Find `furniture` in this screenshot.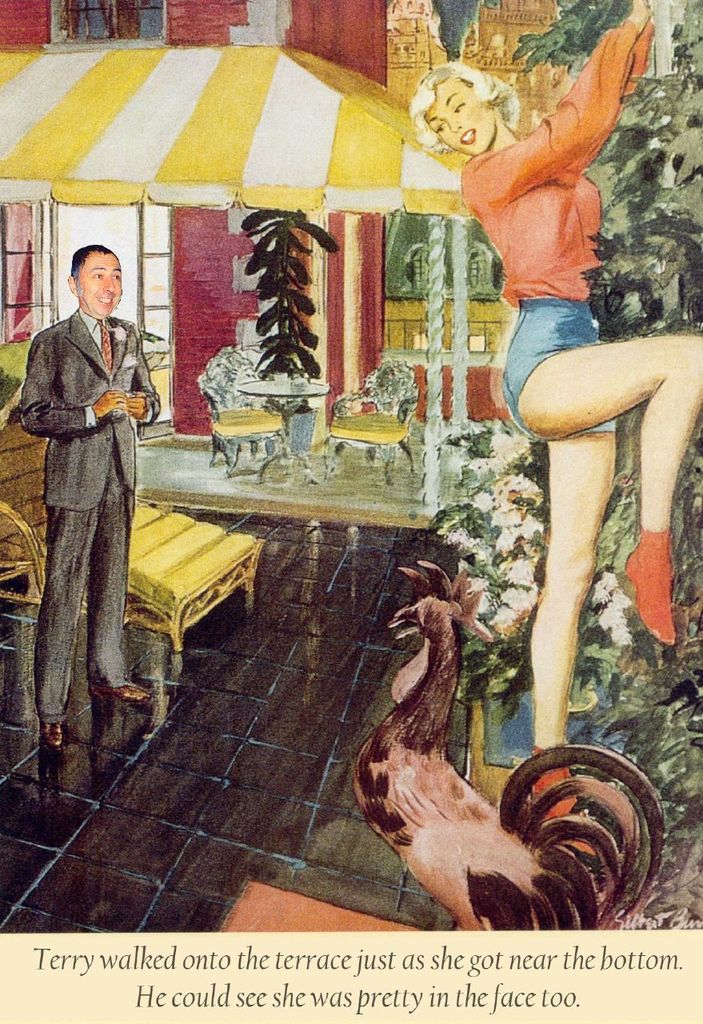
The bounding box for `furniture` is [x1=0, y1=415, x2=270, y2=654].
